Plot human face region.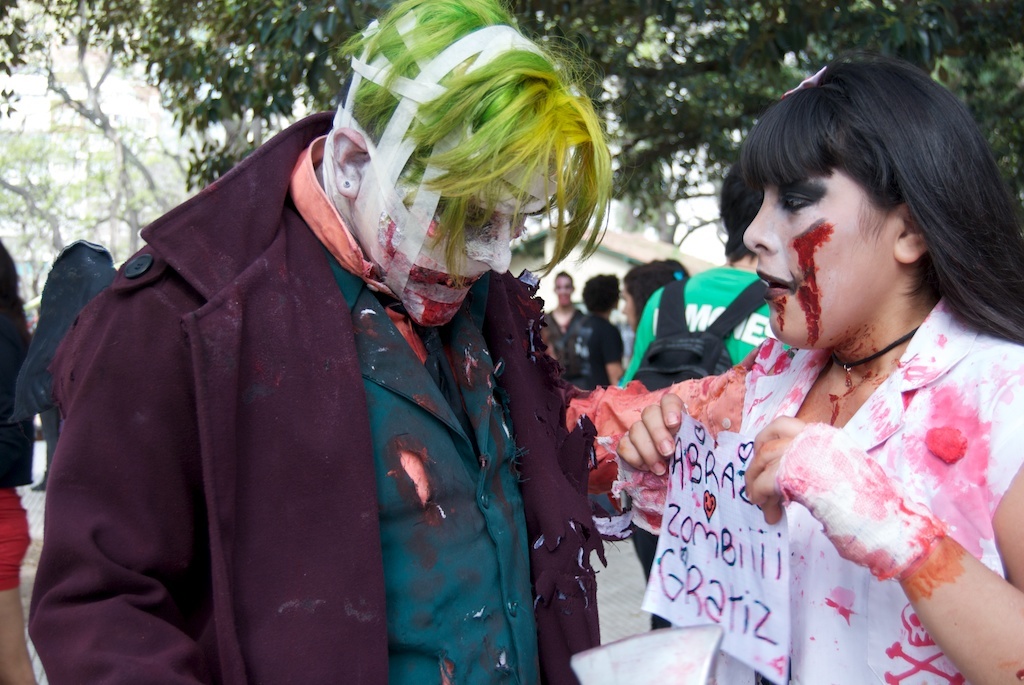
Plotted at x1=355, y1=178, x2=543, y2=331.
